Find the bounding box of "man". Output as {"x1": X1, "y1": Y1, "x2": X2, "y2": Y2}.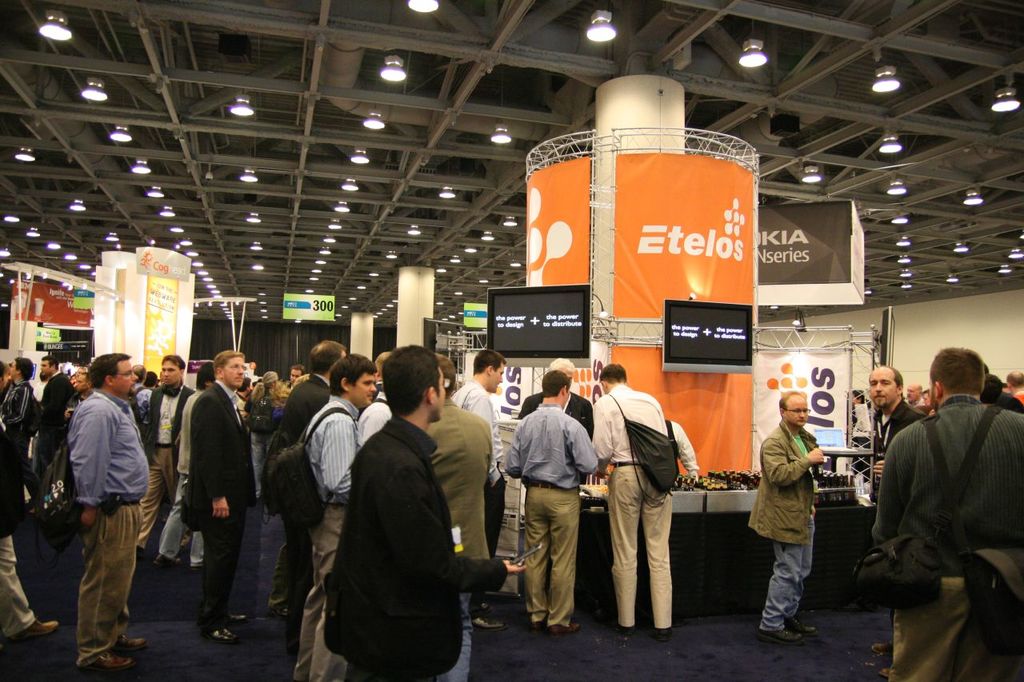
{"x1": 250, "y1": 366, "x2": 310, "y2": 436}.
